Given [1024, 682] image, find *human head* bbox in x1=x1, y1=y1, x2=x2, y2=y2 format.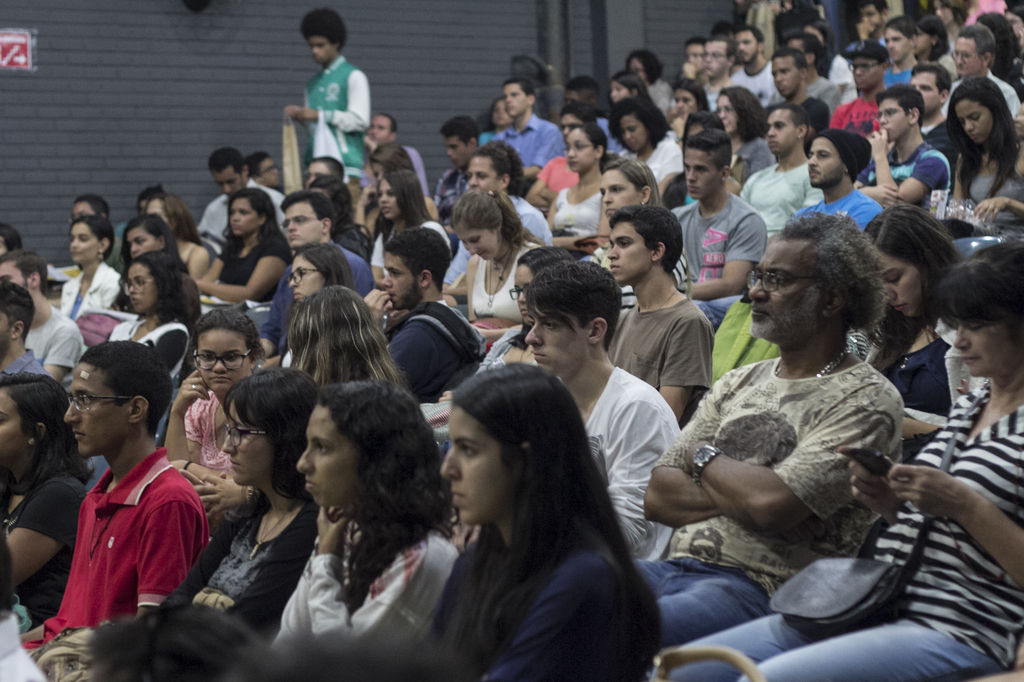
x1=510, y1=55, x2=549, y2=85.
